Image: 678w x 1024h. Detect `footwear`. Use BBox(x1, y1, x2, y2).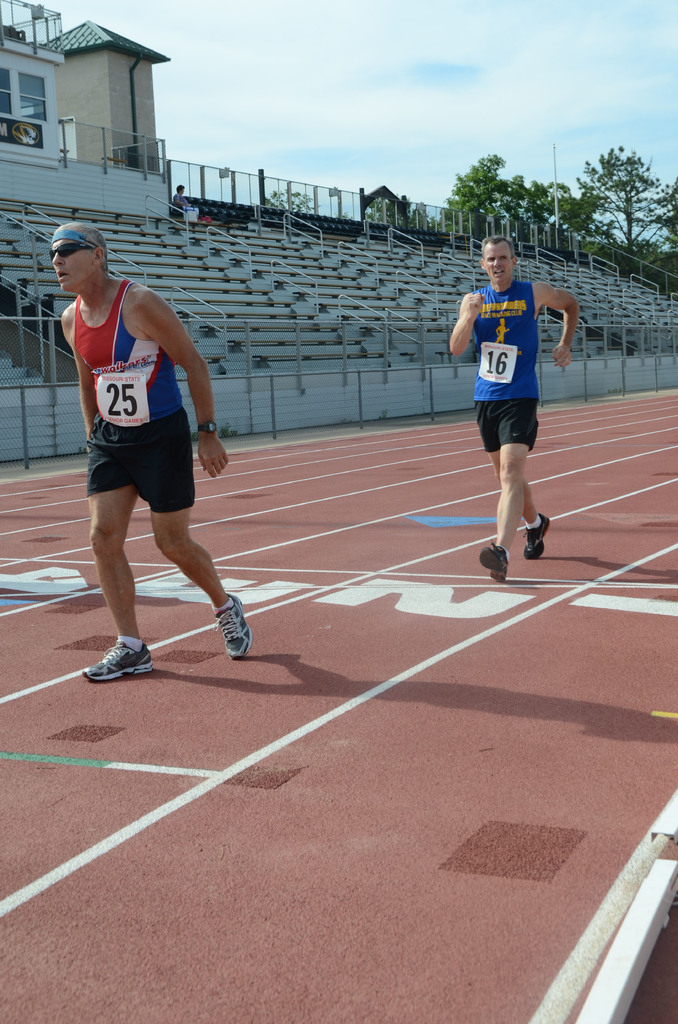
BBox(479, 543, 507, 588).
